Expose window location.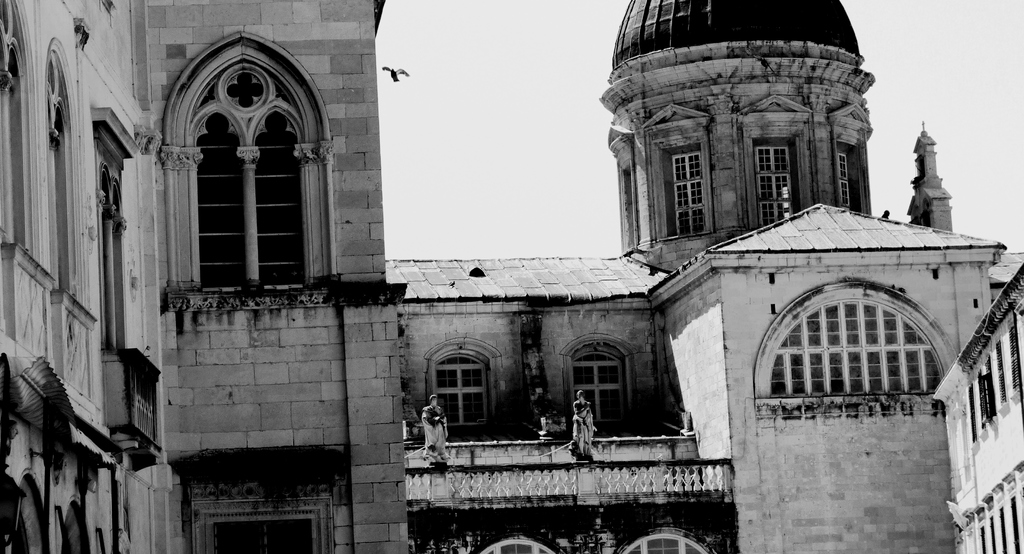
Exposed at pyautogui.locateOnScreen(564, 331, 629, 416).
